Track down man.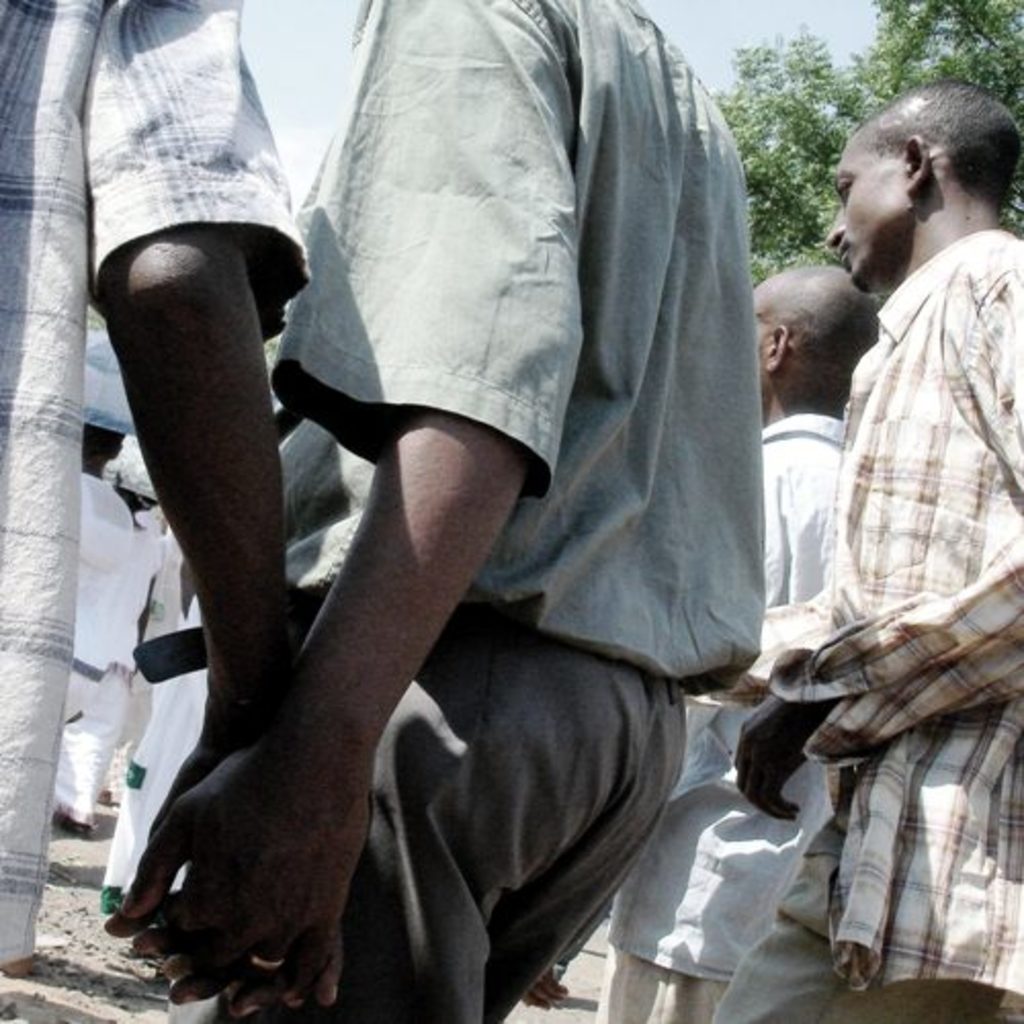
Tracked to (522,258,883,1022).
